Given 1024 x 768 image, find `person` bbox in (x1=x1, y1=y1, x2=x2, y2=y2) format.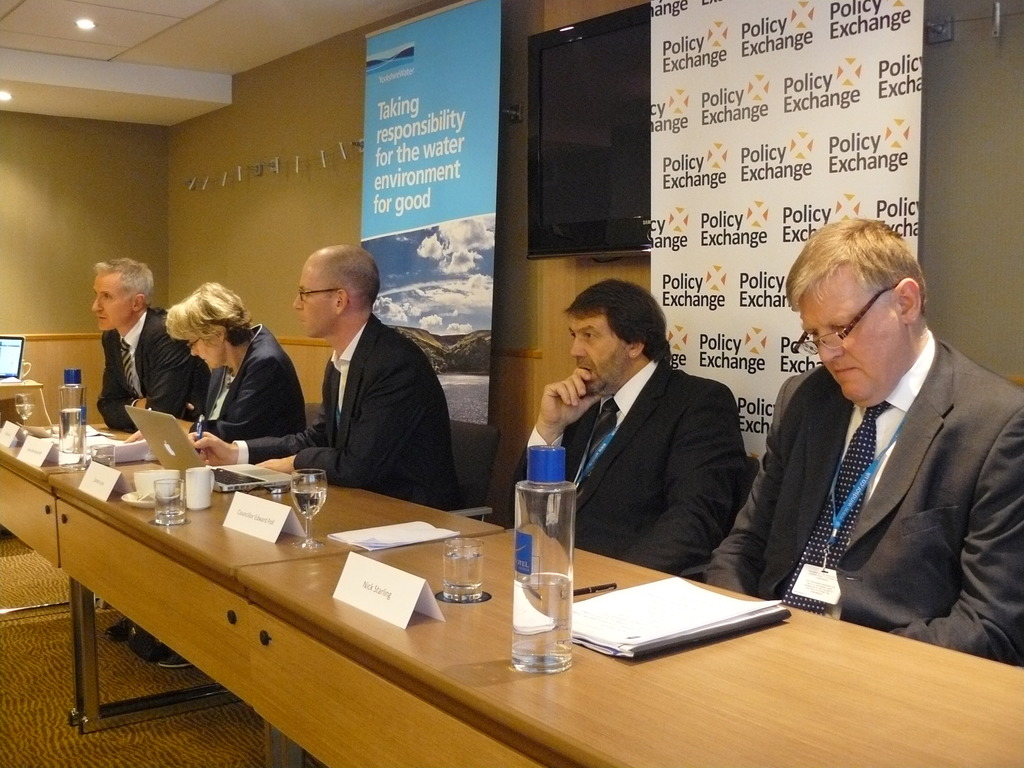
(x1=196, y1=244, x2=461, y2=509).
